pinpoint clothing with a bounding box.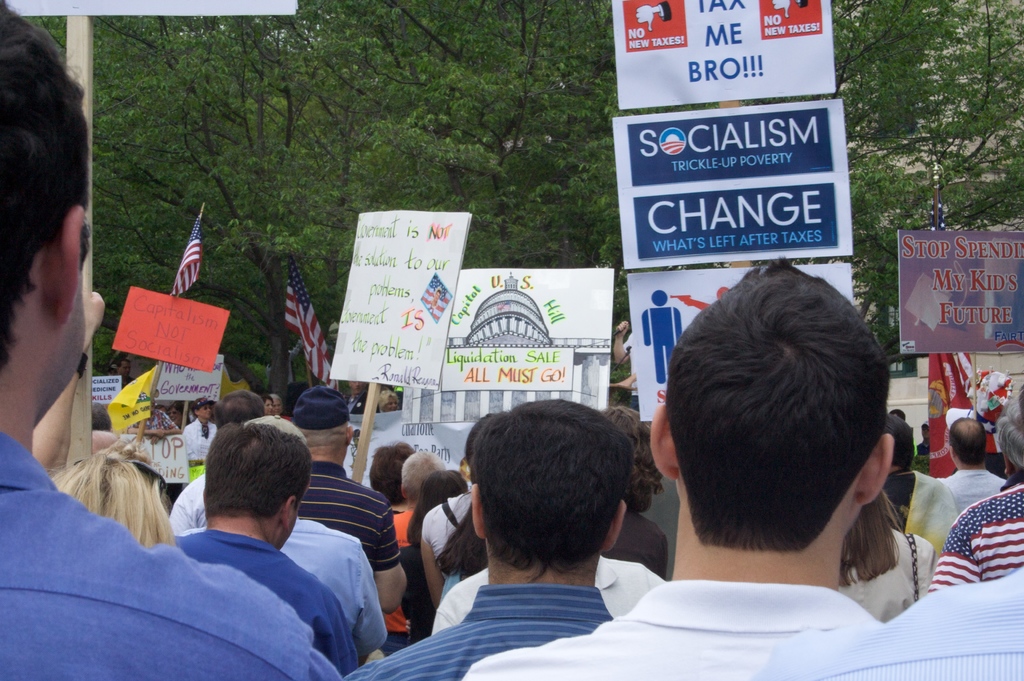
locate(350, 586, 614, 680).
